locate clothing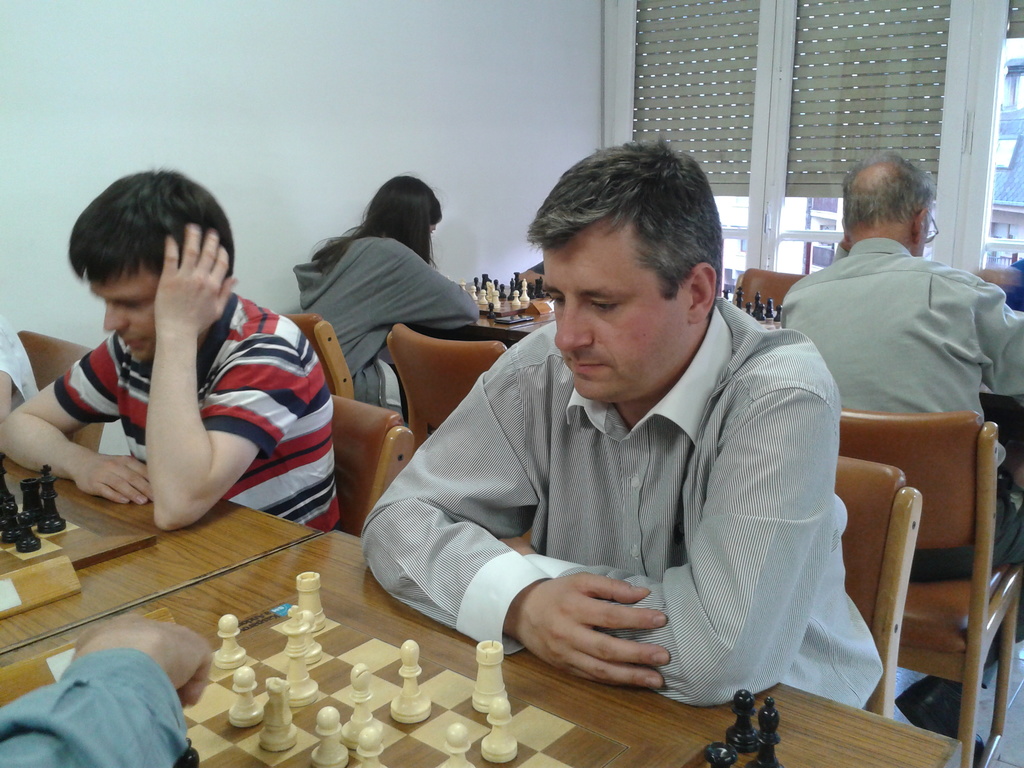
<bbox>282, 227, 484, 411</bbox>
